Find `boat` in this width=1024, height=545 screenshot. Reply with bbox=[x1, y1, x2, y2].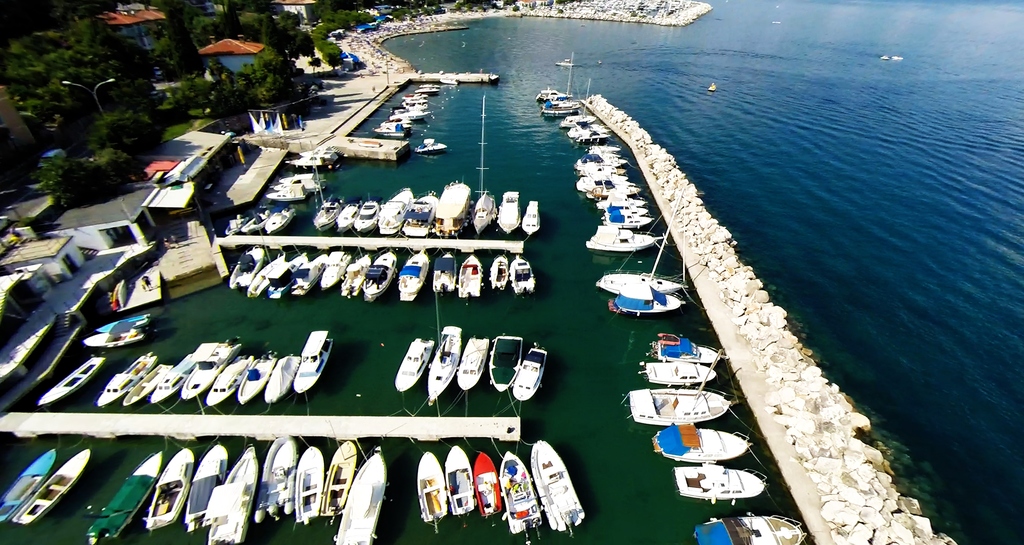
bbox=[485, 252, 511, 292].
